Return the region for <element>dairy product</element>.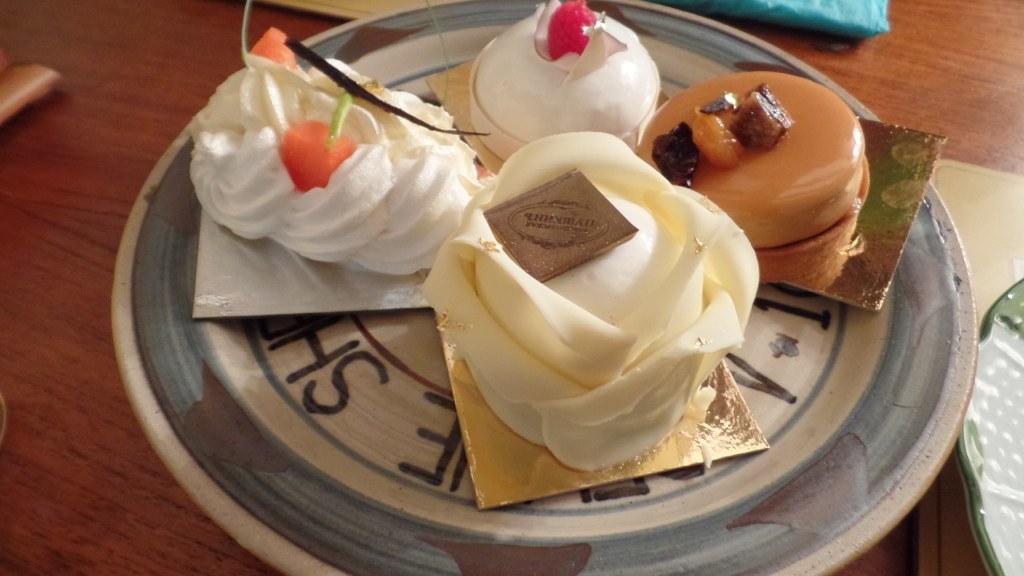
(203, 22, 490, 280).
